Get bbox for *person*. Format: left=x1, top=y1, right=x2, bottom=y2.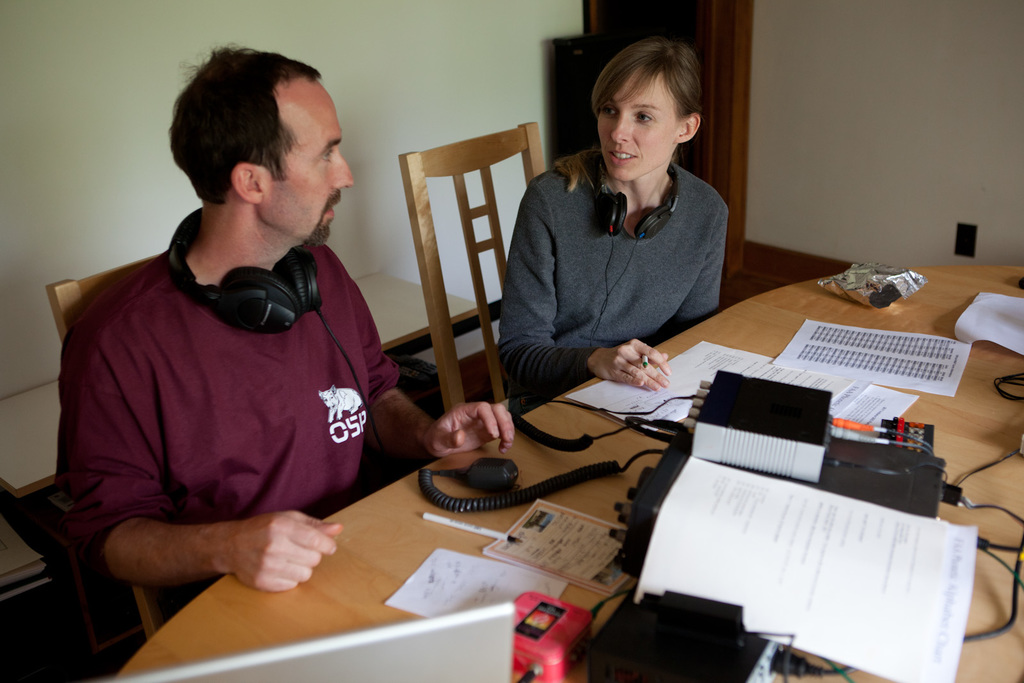
left=49, top=45, right=516, bottom=592.
